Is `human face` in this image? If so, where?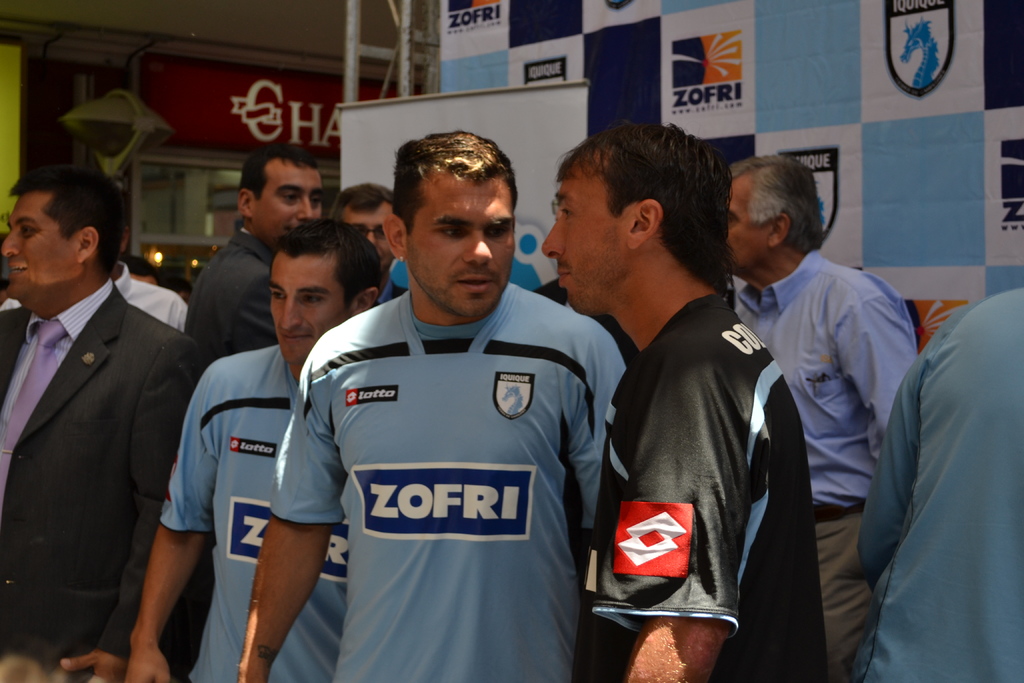
Yes, at 269/256/348/366.
